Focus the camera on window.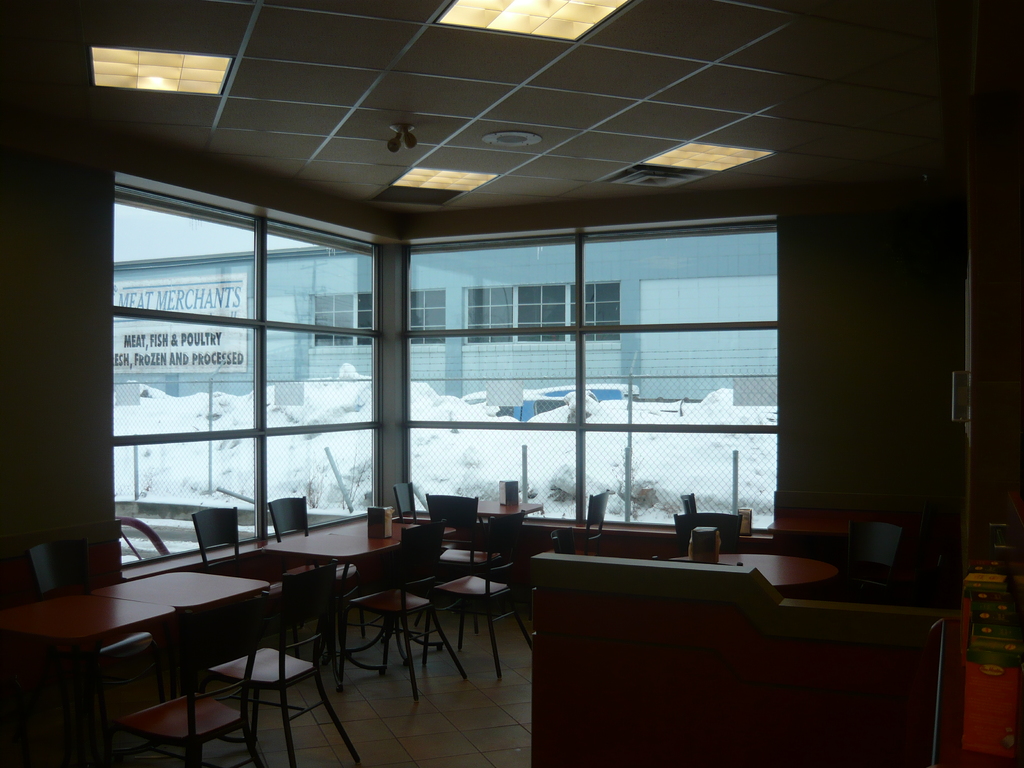
Focus region: box=[396, 208, 836, 554].
